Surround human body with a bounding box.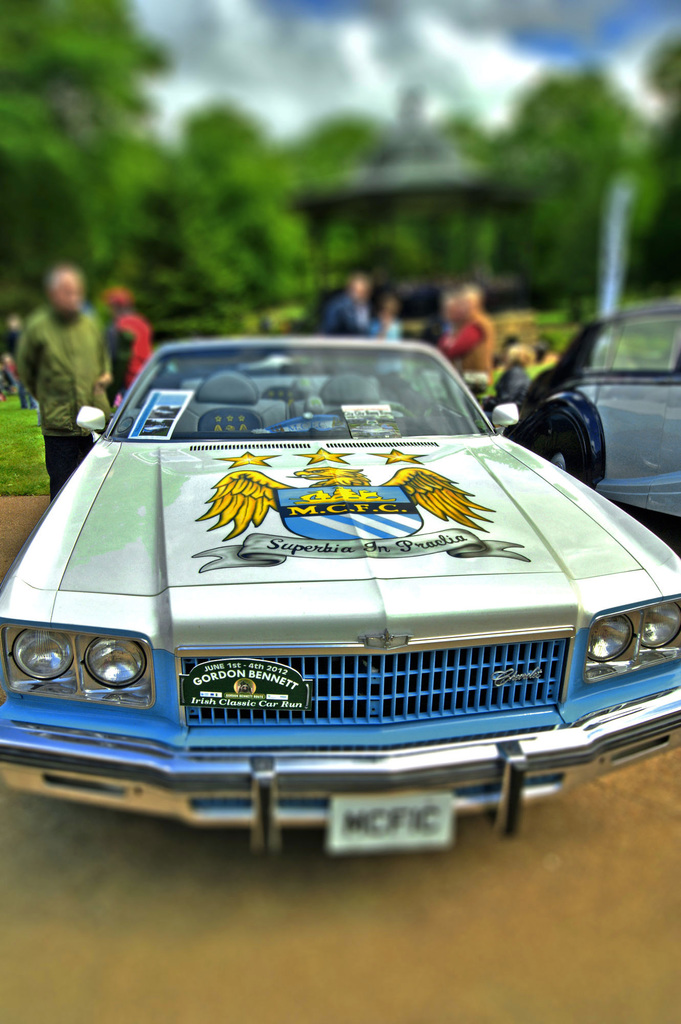
l=17, t=271, r=111, b=497.
